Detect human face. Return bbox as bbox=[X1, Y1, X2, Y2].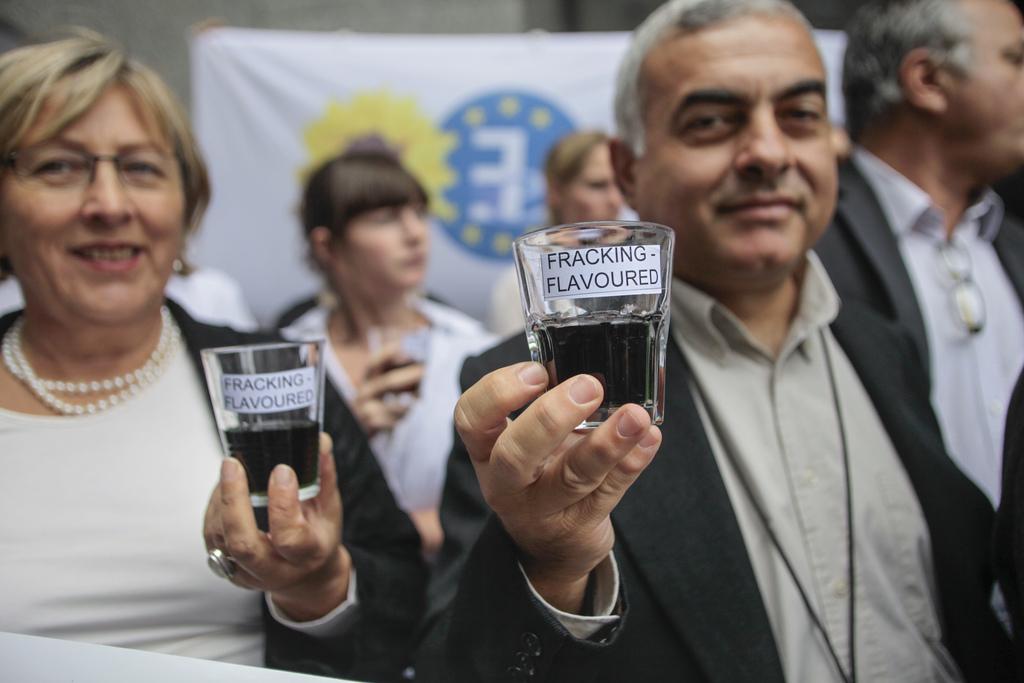
bbox=[0, 79, 182, 323].
